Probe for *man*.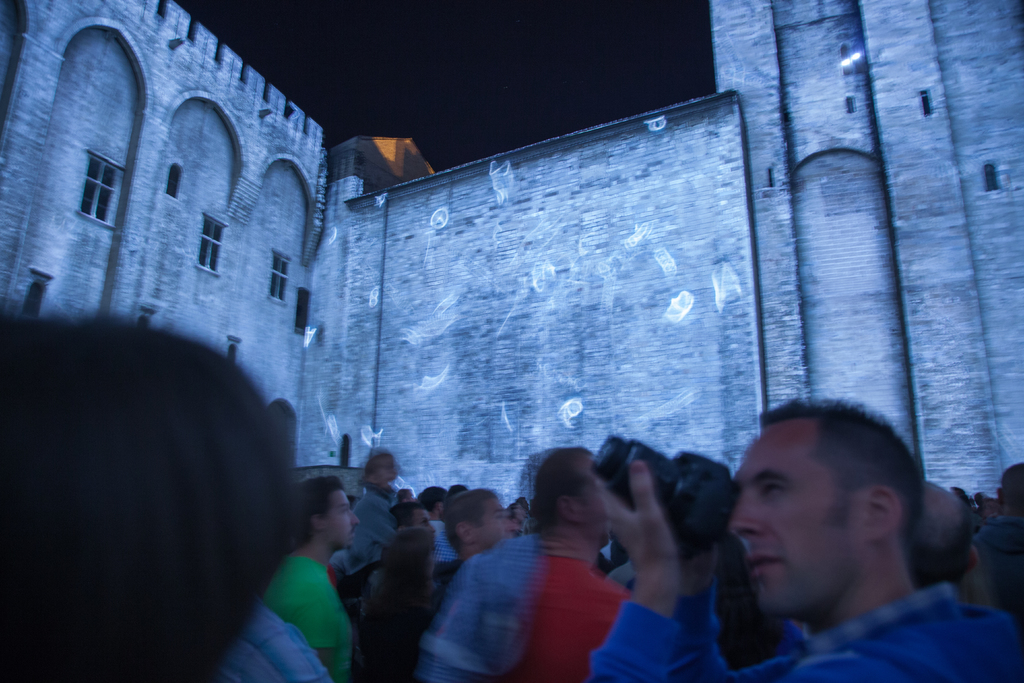
Probe result: {"x1": 254, "y1": 472, "x2": 351, "y2": 682}.
